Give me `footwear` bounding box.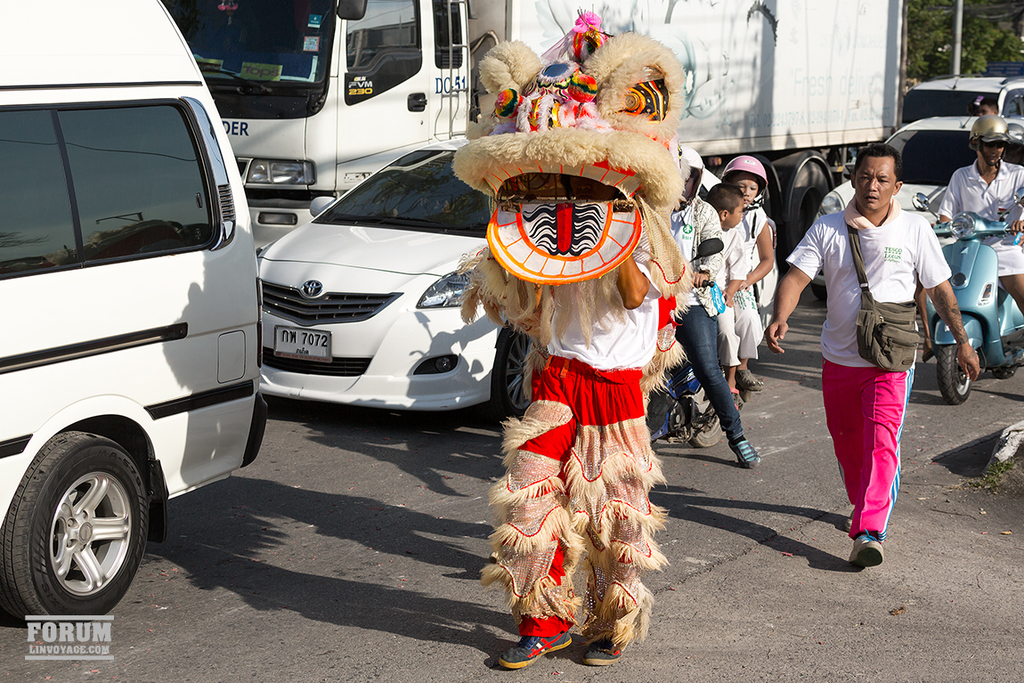
844:529:885:574.
